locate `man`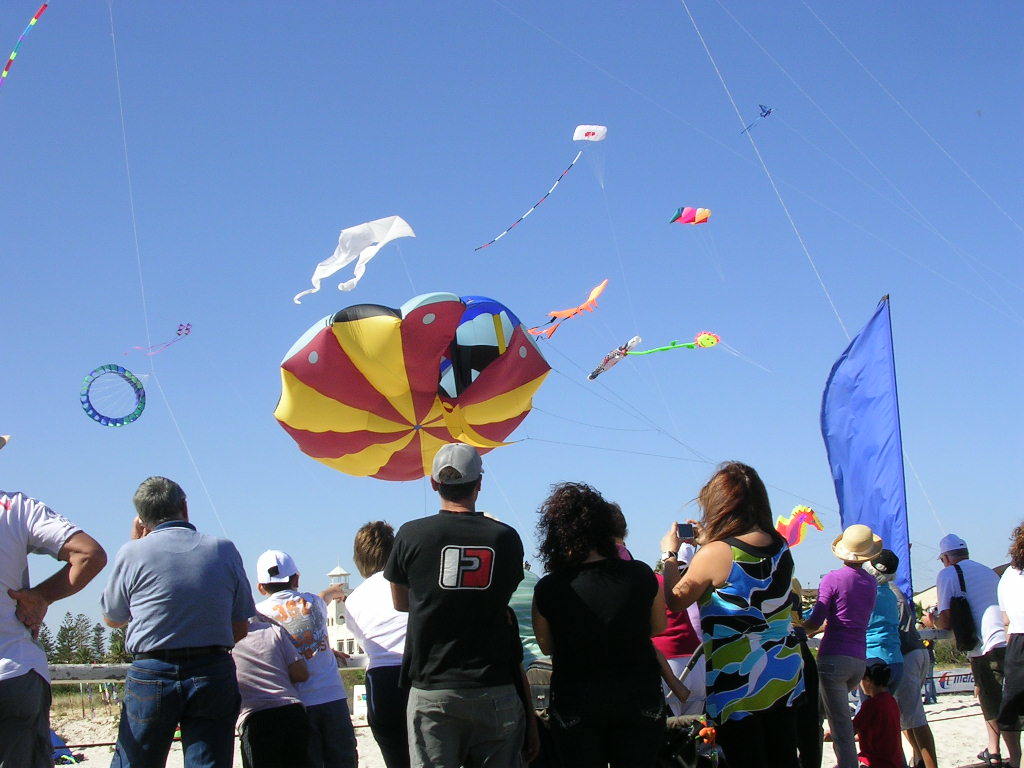
x1=100 y1=470 x2=259 y2=767
